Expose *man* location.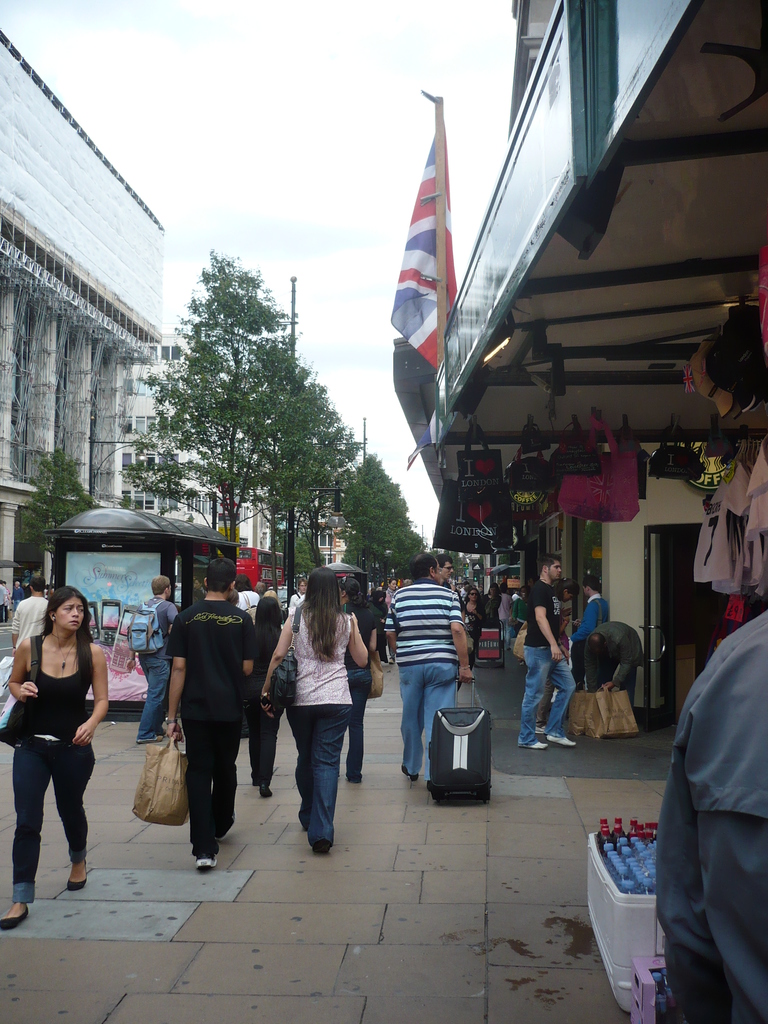
Exposed at rect(518, 552, 576, 749).
